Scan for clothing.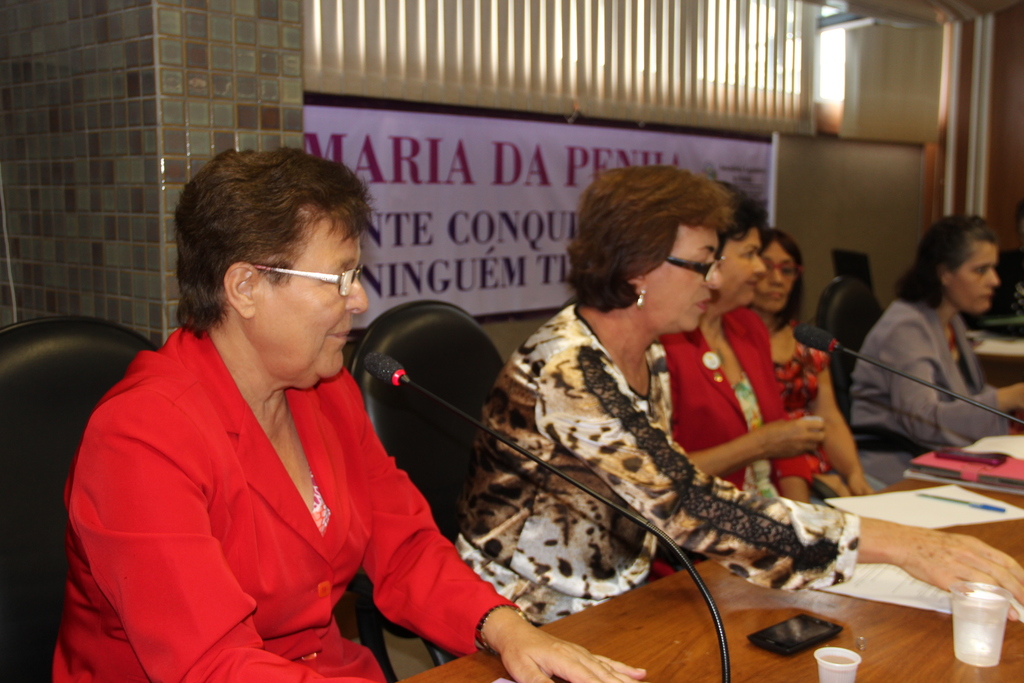
Scan result: BBox(762, 311, 829, 477).
